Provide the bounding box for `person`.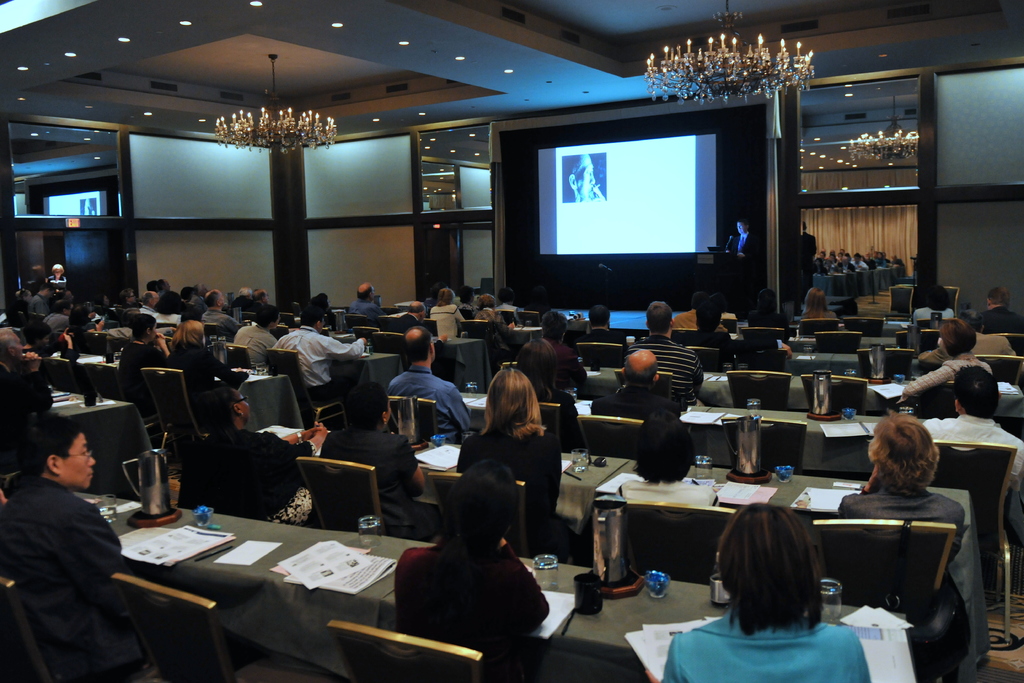
locate(899, 317, 993, 399).
